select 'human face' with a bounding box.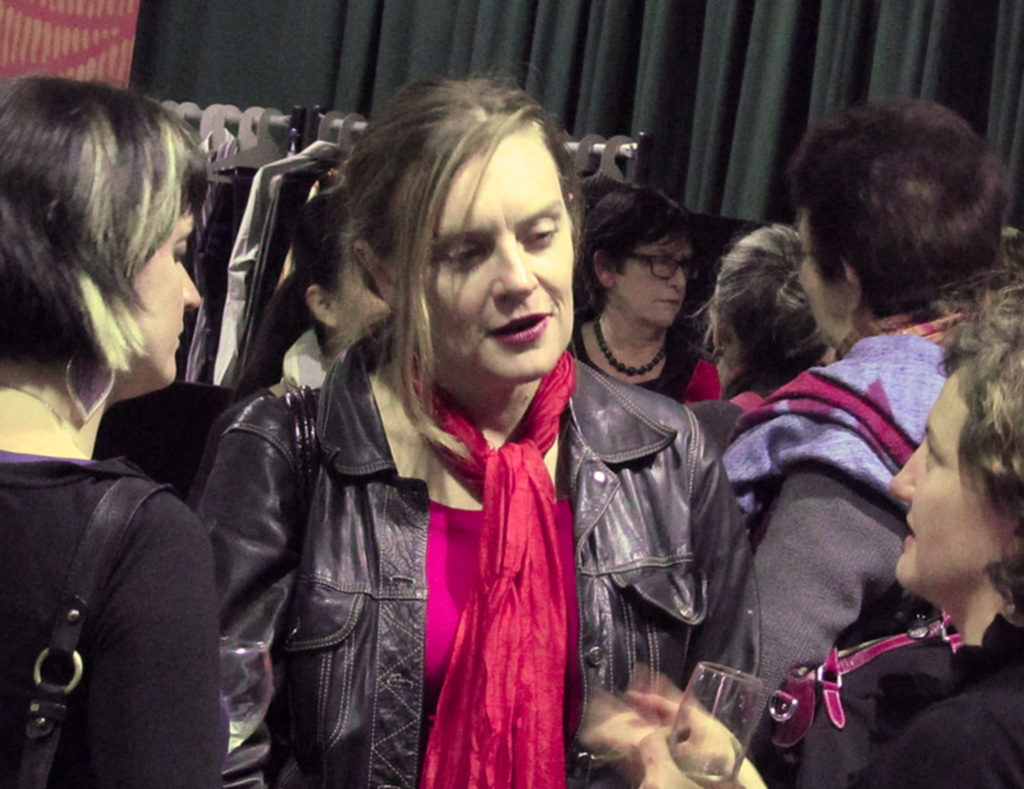
crop(792, 216, 855, 347).
